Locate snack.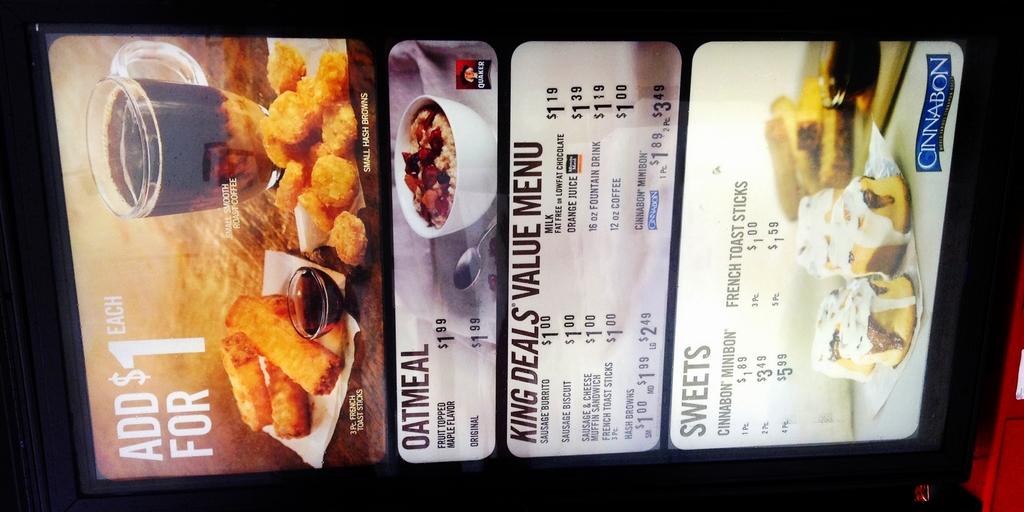
Bounding box: x1=244 y1=111 x2=364 y2=304.
